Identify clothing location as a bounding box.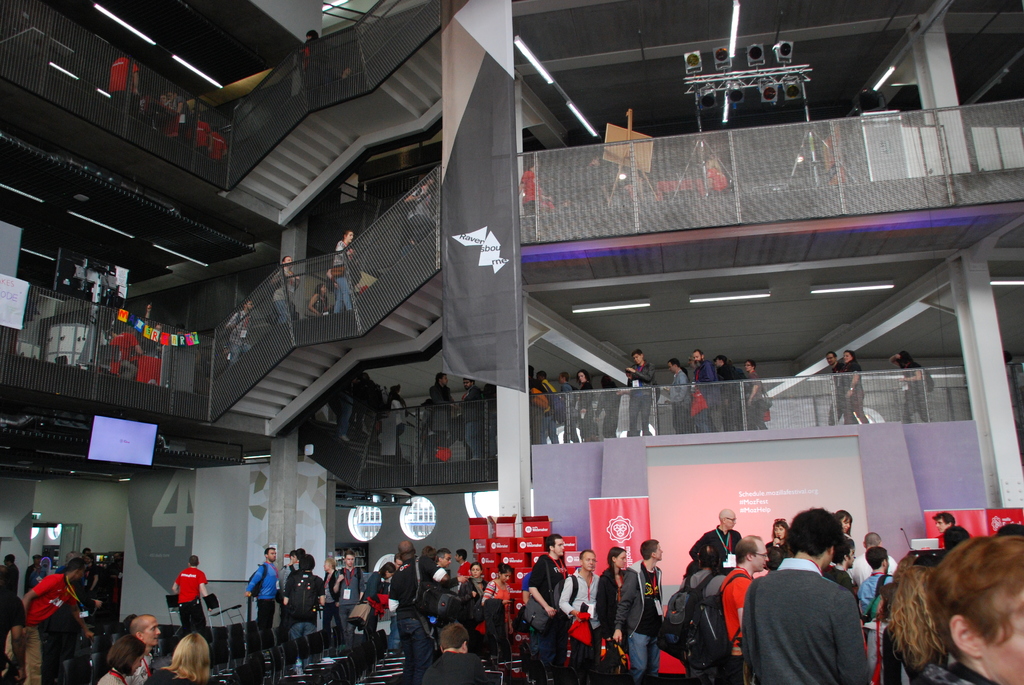
{"left": 129, "top": 653, "right": 156, "bottom": 684}.
